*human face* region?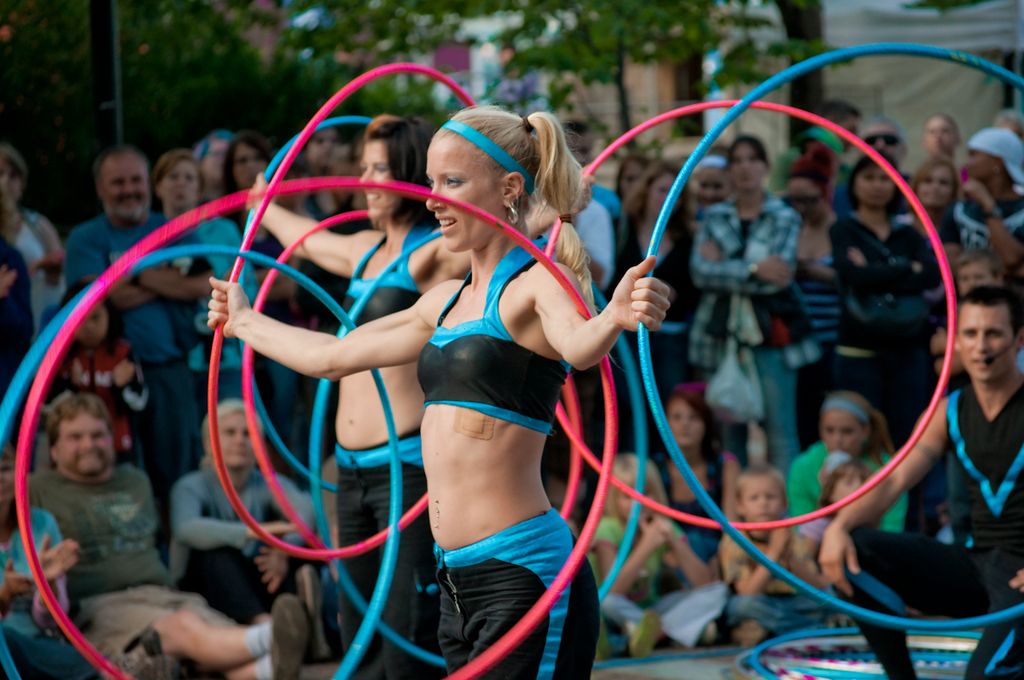
957,258,995,296
